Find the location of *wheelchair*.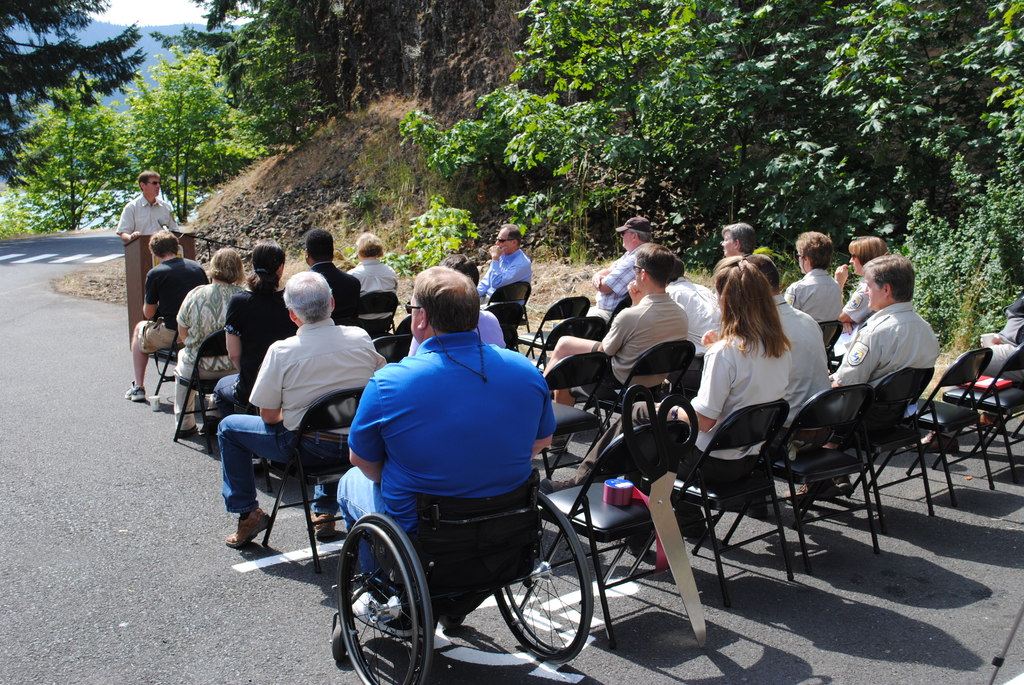
Location: Rect(308, 403, 589, 681).
